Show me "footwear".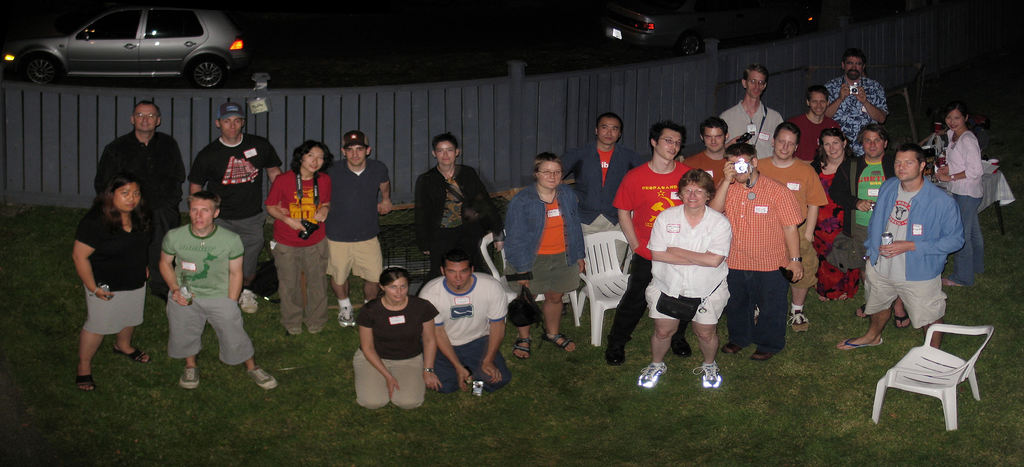
"footwear" is here: box(513, 331, 531, 357).
